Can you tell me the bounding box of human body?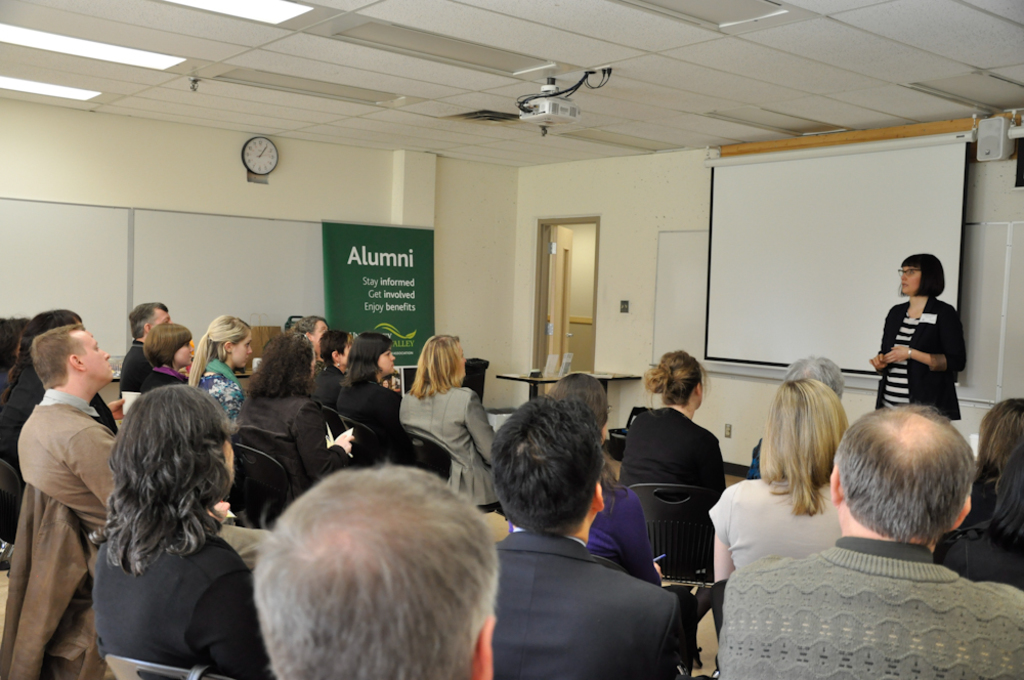
[715,538,1023,679].
